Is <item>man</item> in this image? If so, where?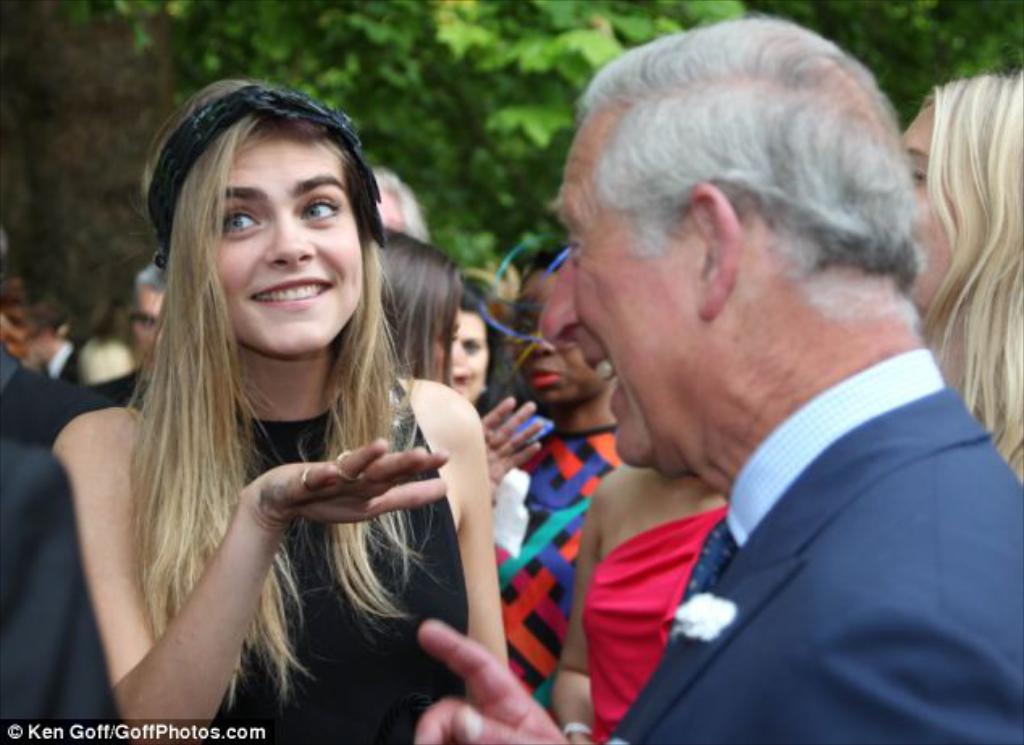
Yes, at [x1=95, y1=268, x2=173, y2=407].
